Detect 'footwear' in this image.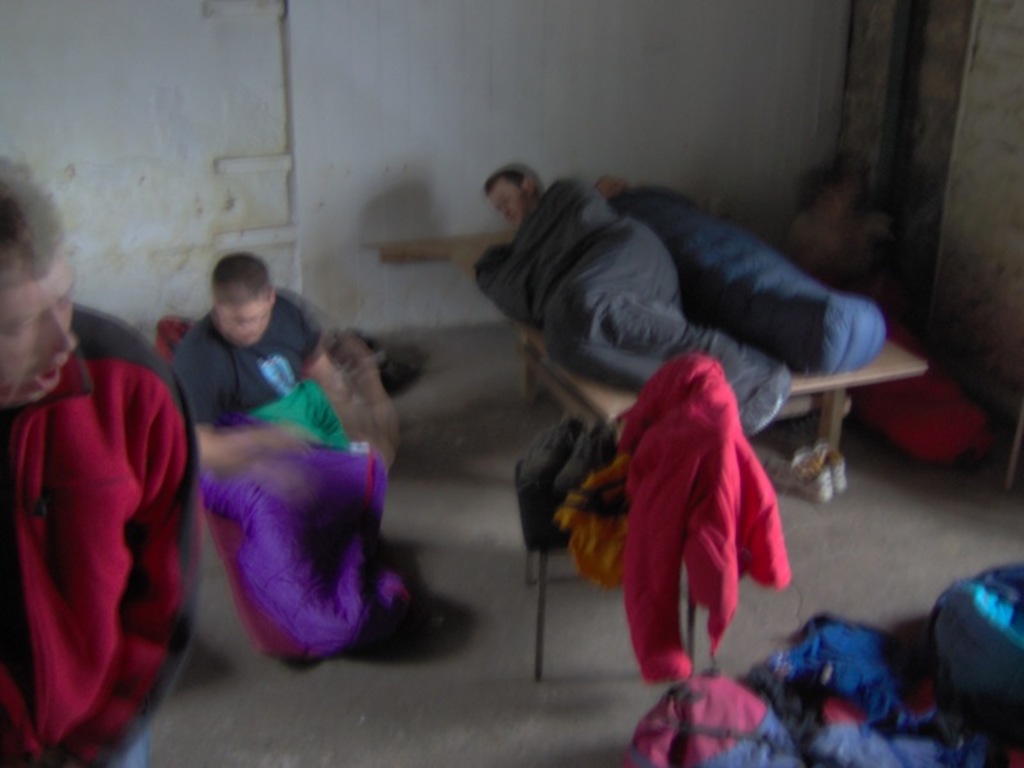
Detection: [x1=764, y1=444, x2=829, y2=504].
